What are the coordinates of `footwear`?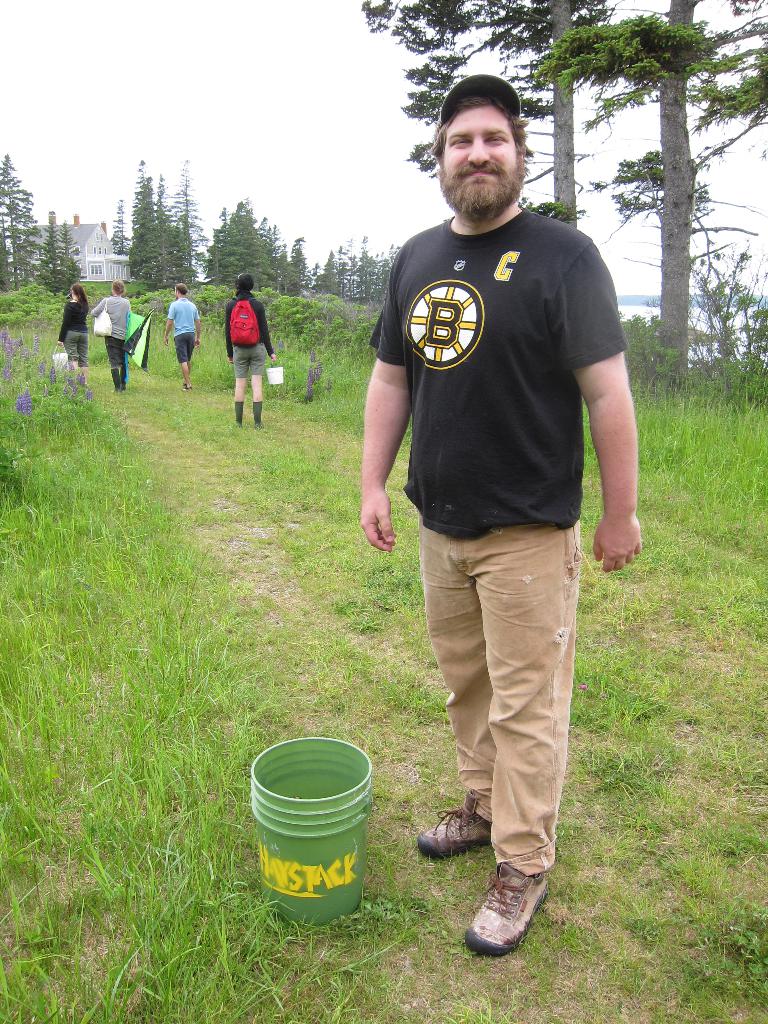
(461, 853, 547, 953).
